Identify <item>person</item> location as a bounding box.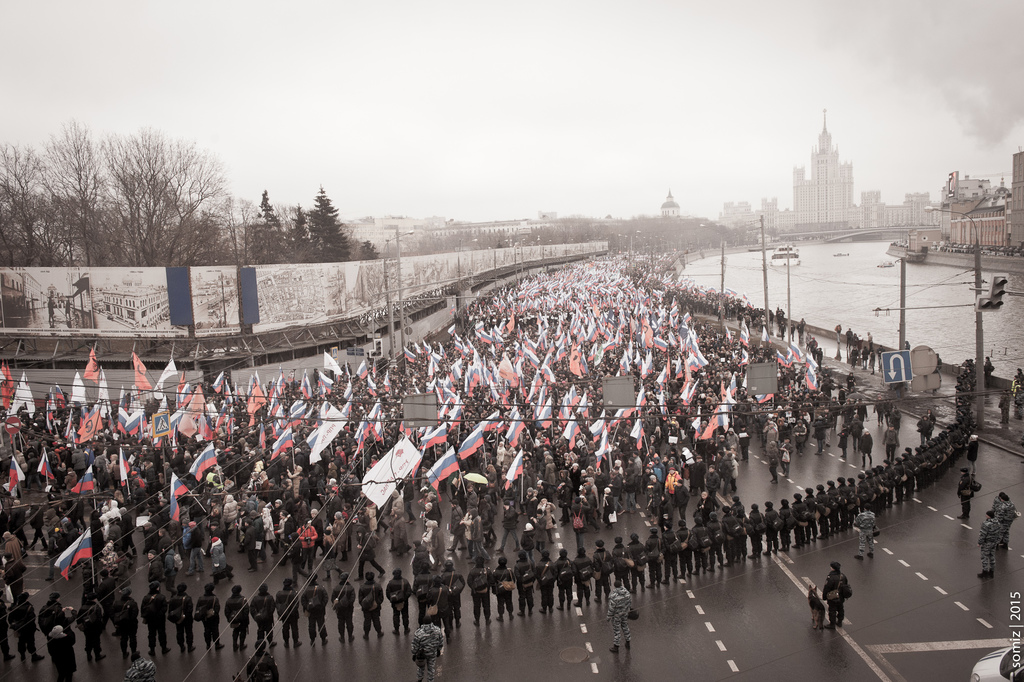
Rect(45, 625, 78, 681).
